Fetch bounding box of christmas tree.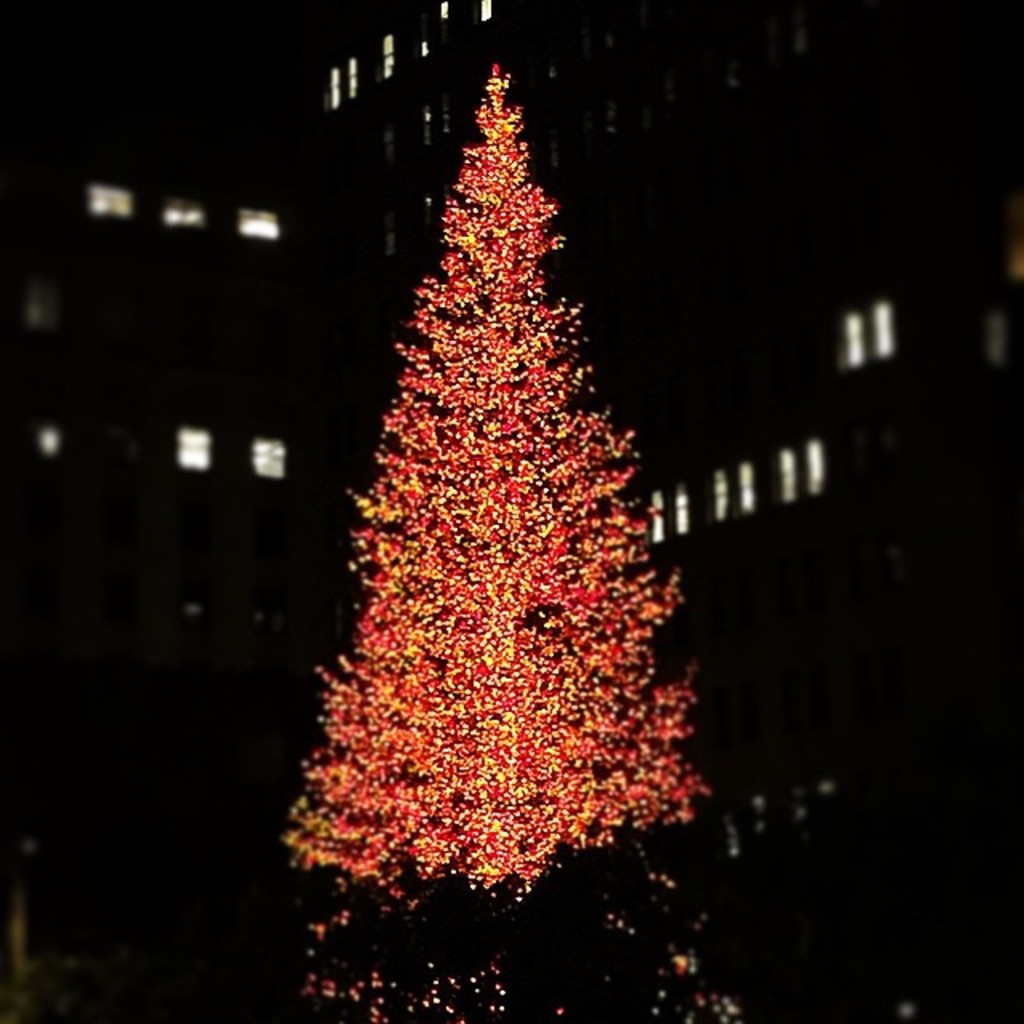
Bbox: [278,50,718,917].
